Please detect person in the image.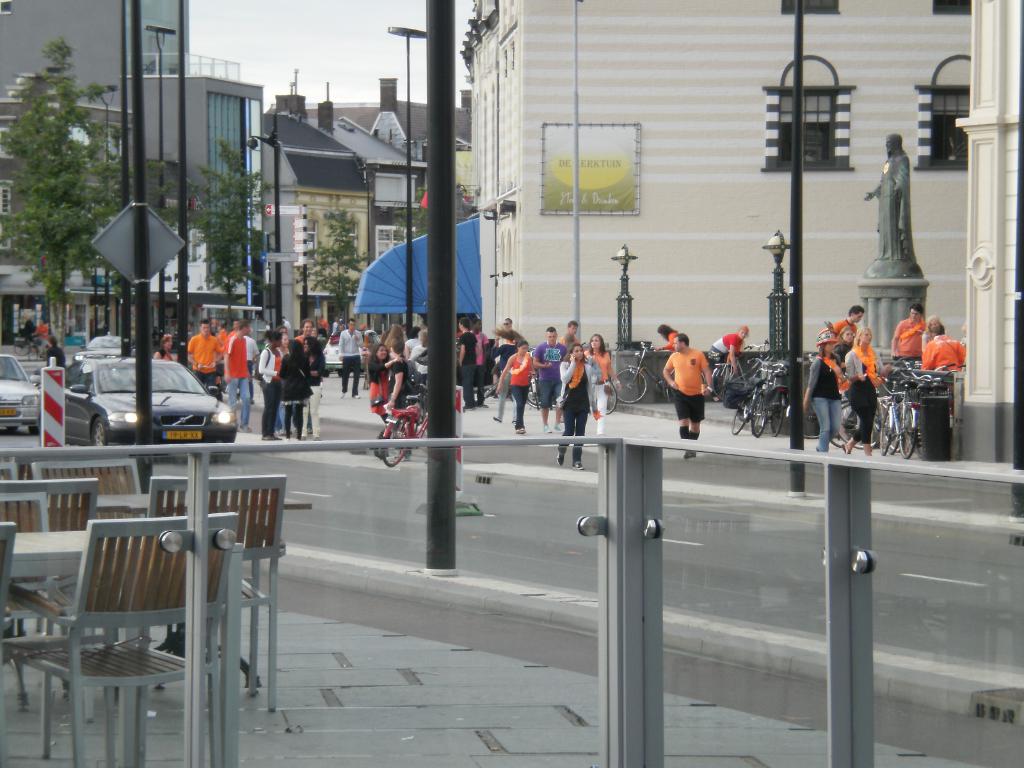
548:345:599:477.
